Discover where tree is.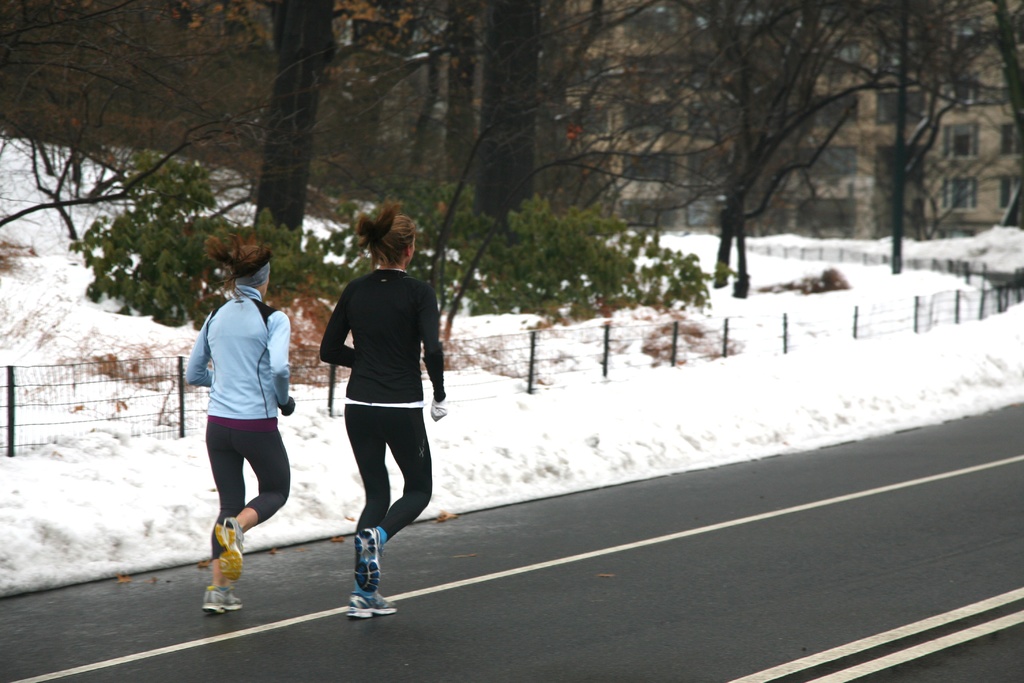
Discovered at {"left": 794, "top": 0, "right": 1023, "bottom": 272}.
